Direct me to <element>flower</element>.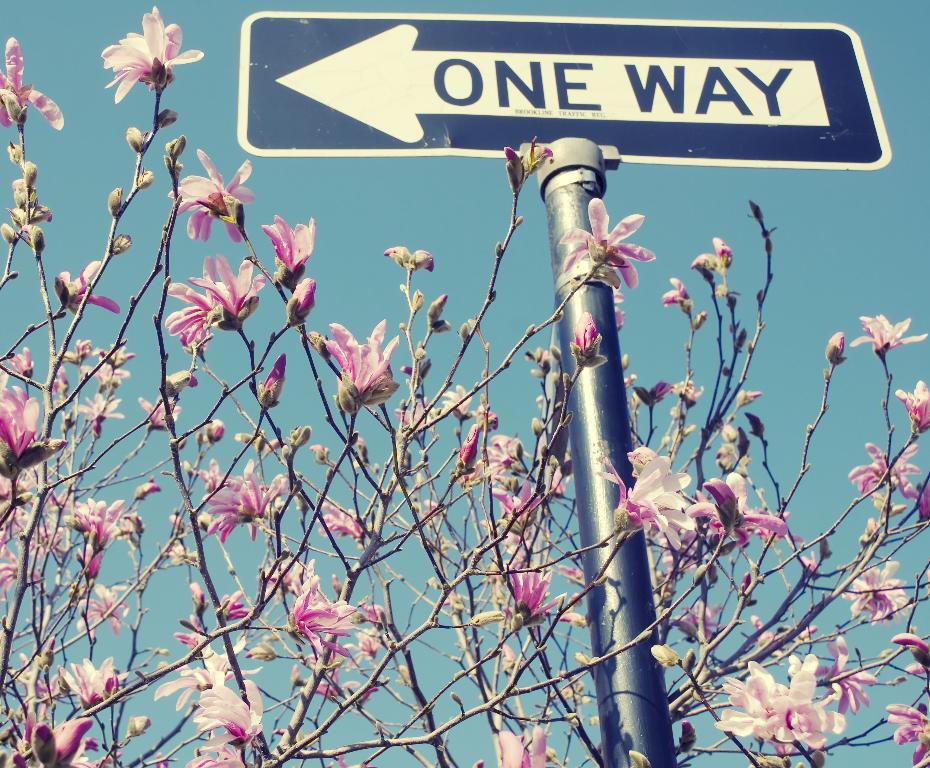
Direction: <region>19, 712, 89, 767</region>.
